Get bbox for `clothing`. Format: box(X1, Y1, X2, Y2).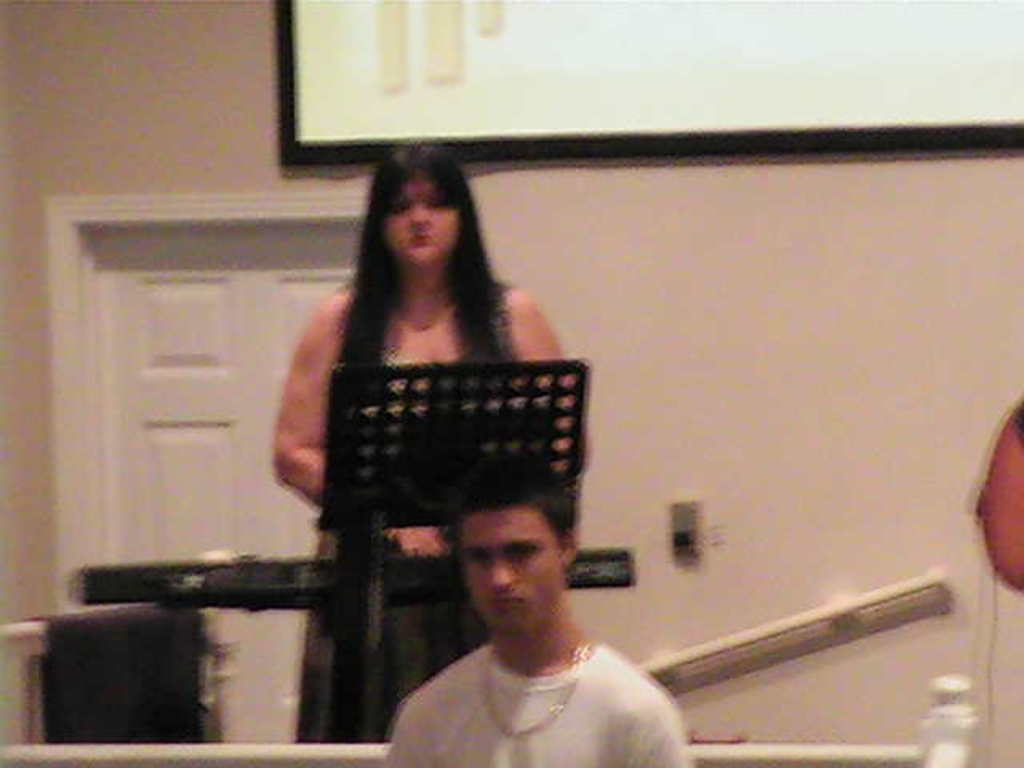
box(304, 285, 525, 754).
